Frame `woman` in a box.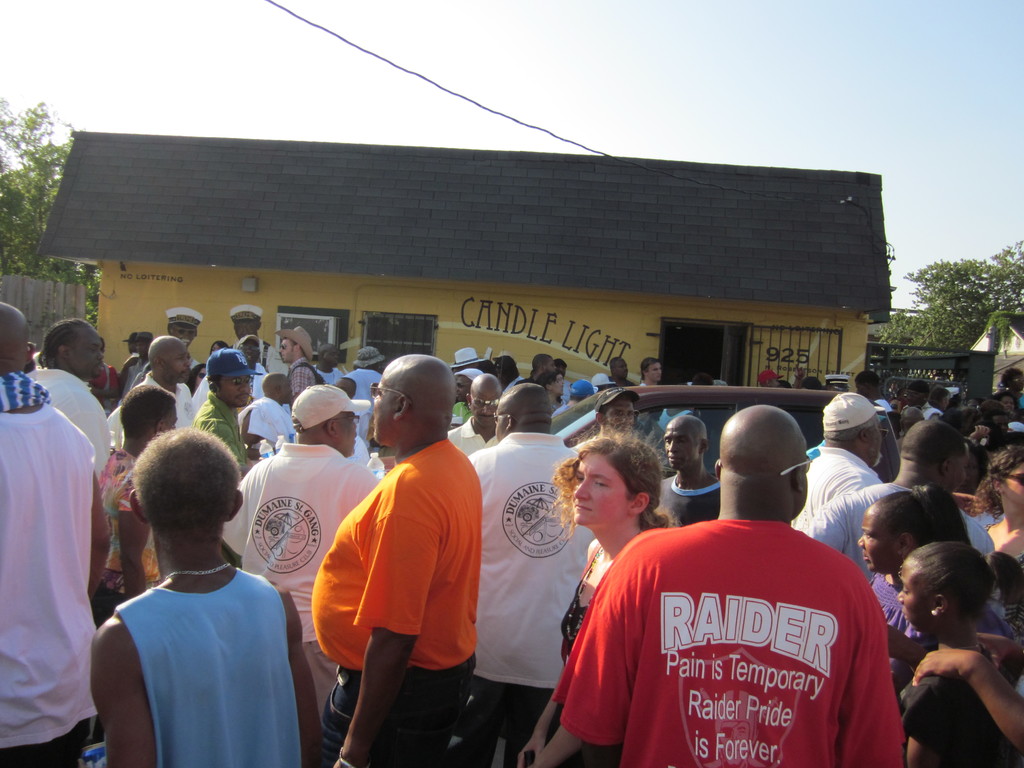
[509,439,669,767].
